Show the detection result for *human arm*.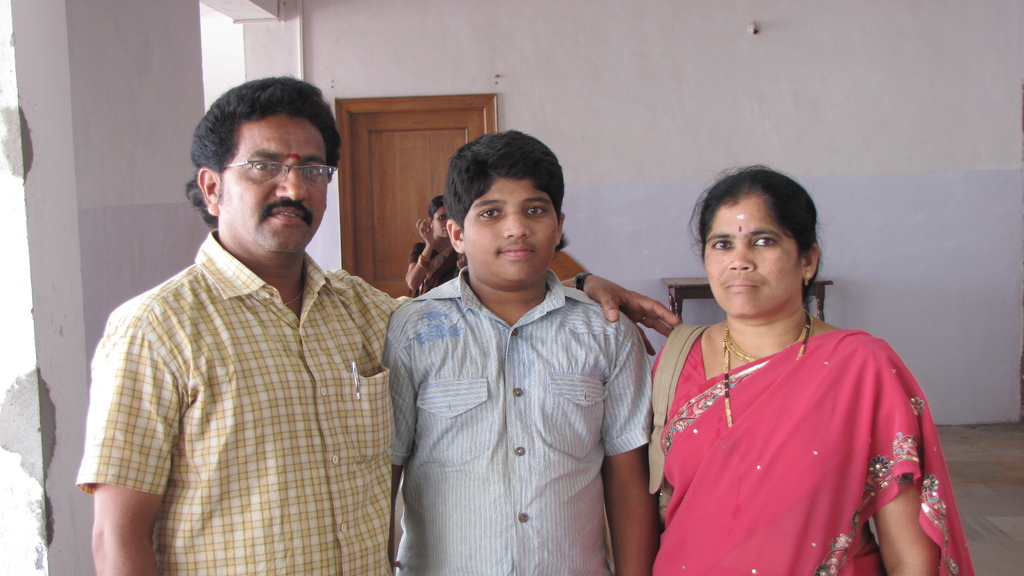
83, 300, 184, 575.
